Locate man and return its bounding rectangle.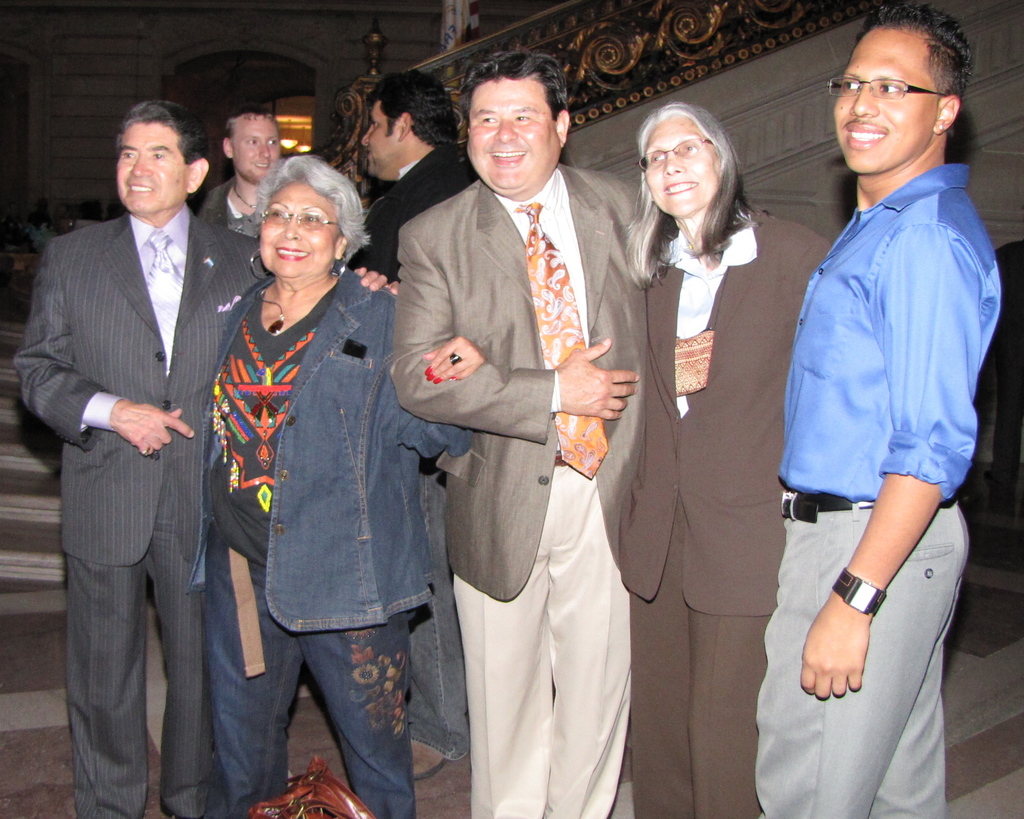
bbox=[754, 2, 999, 818].
